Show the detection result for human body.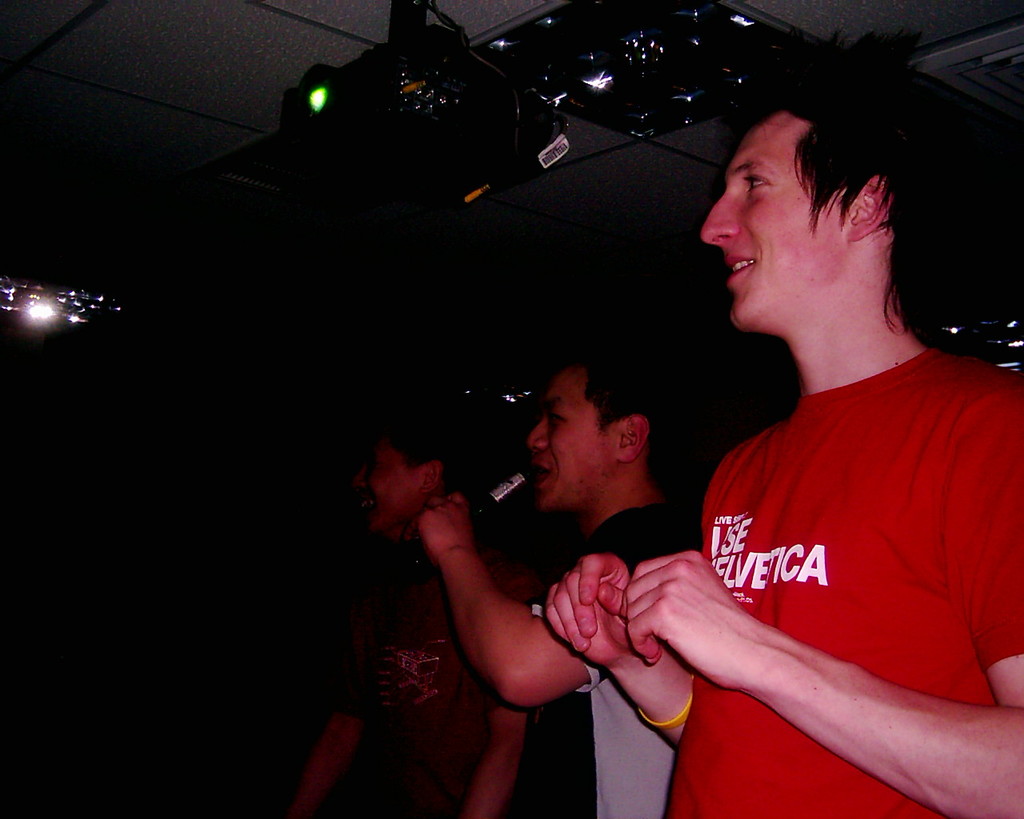
<box>402,493,698,818</box>.
